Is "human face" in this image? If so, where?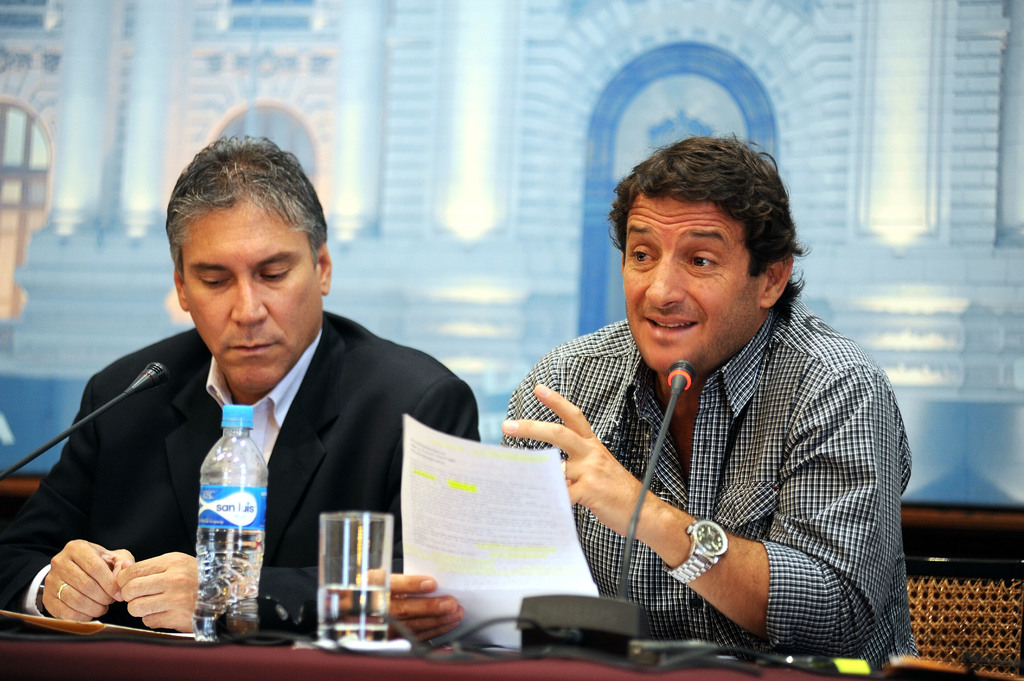
Yes, at 624, 193, 761, 371.
